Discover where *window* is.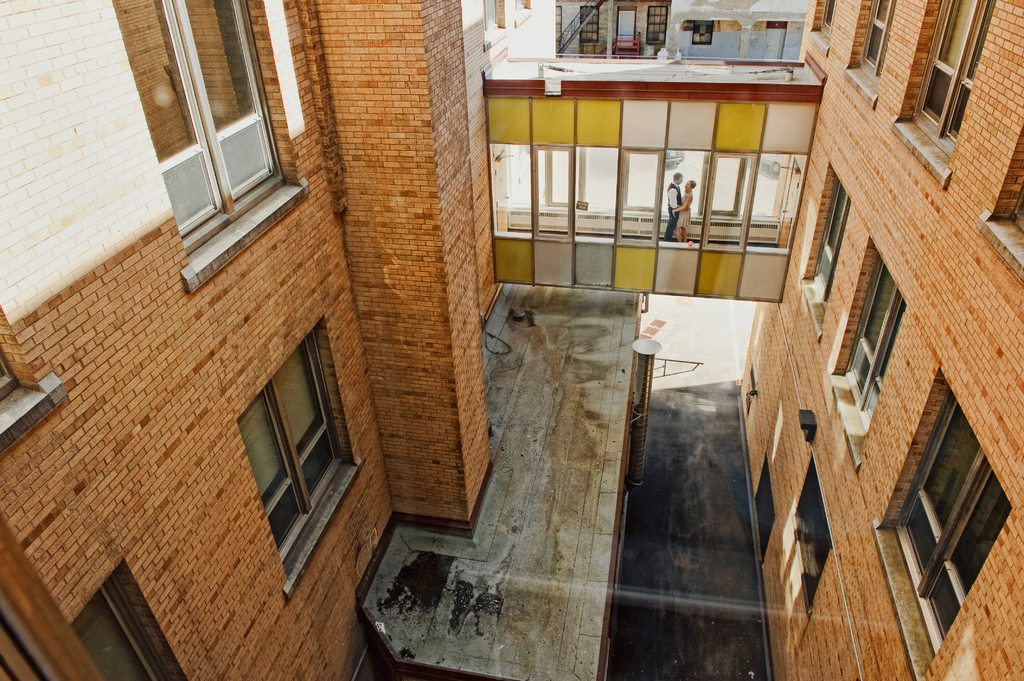
Discovered at x1=805 y1=0 x2=833 y2=58.
